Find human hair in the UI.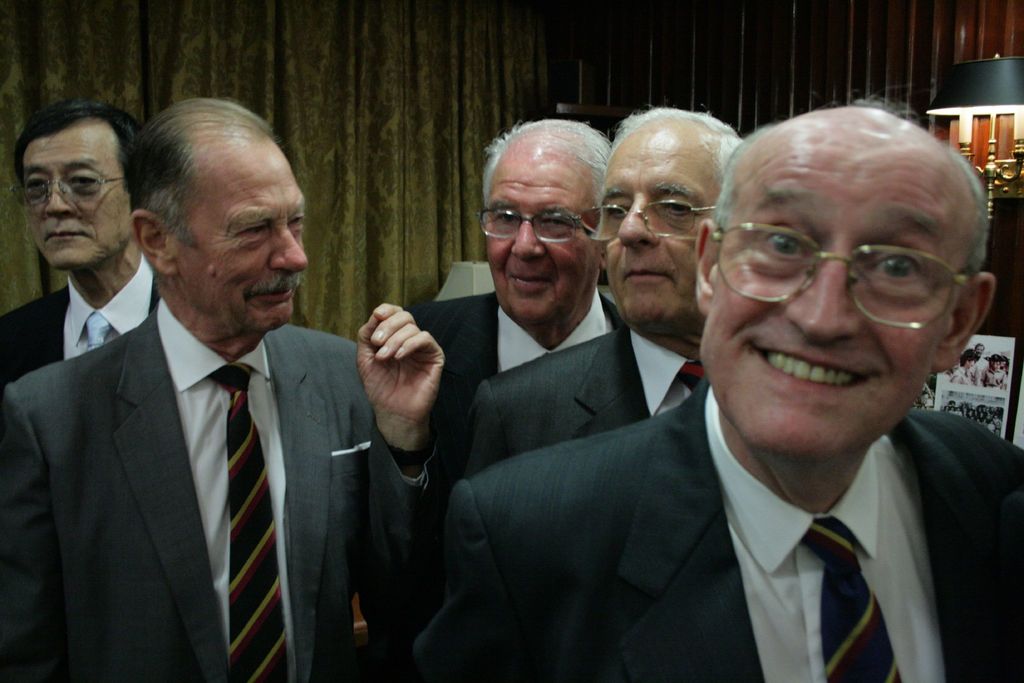
UI element at 710,92,987,299.
